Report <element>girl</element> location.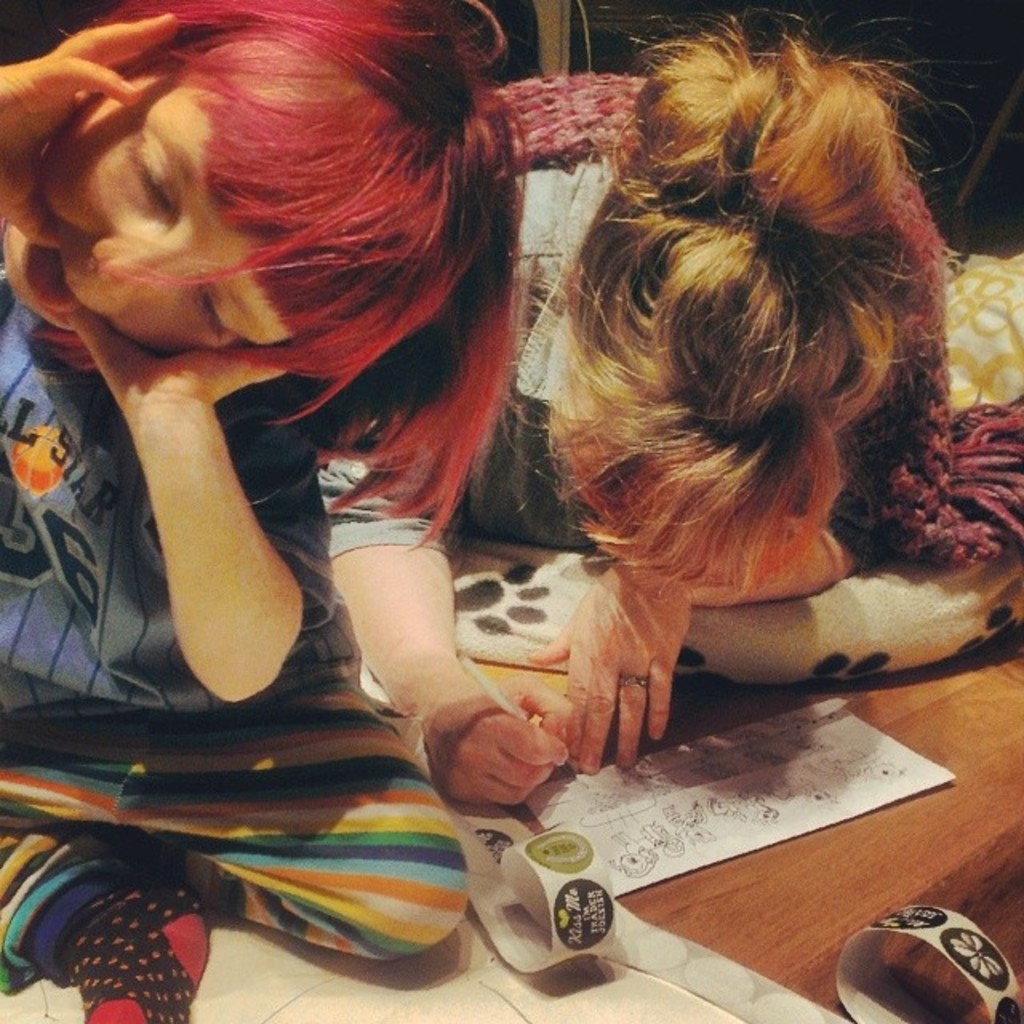
Report: rect(477, 13, 1022, 802).
